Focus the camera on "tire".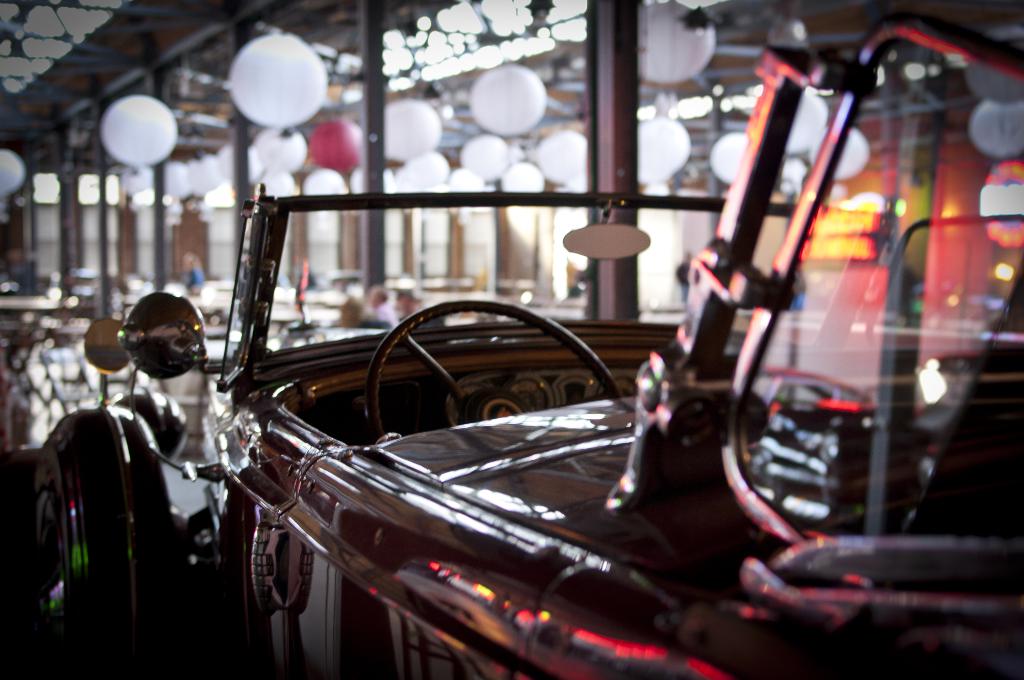
Focus region: <bbox>6, 411, 198, 679</bbox>.
